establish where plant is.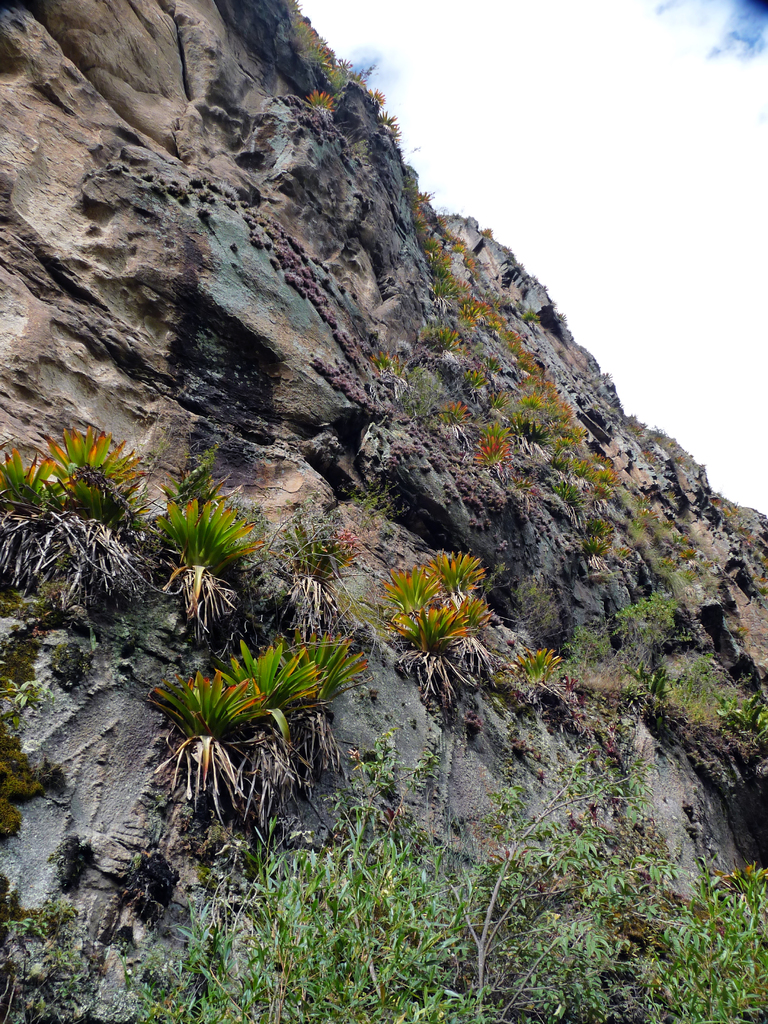
Established at 374,538,492,707.
